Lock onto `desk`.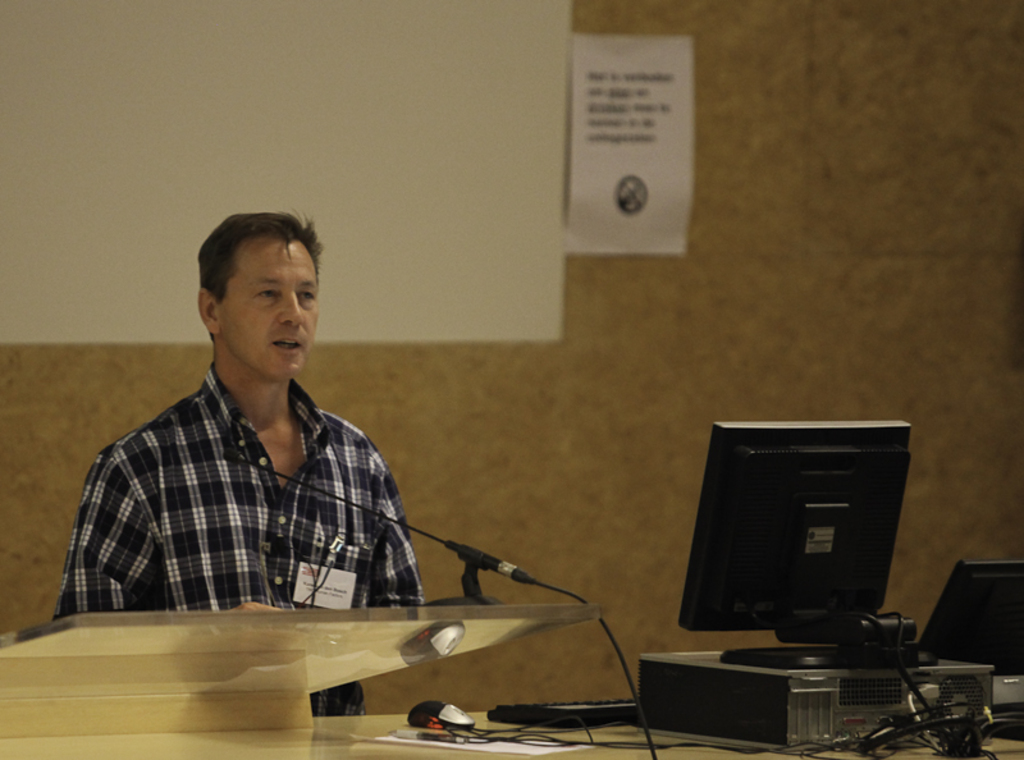
Locked: crop(5, 711, 1023, 759).
